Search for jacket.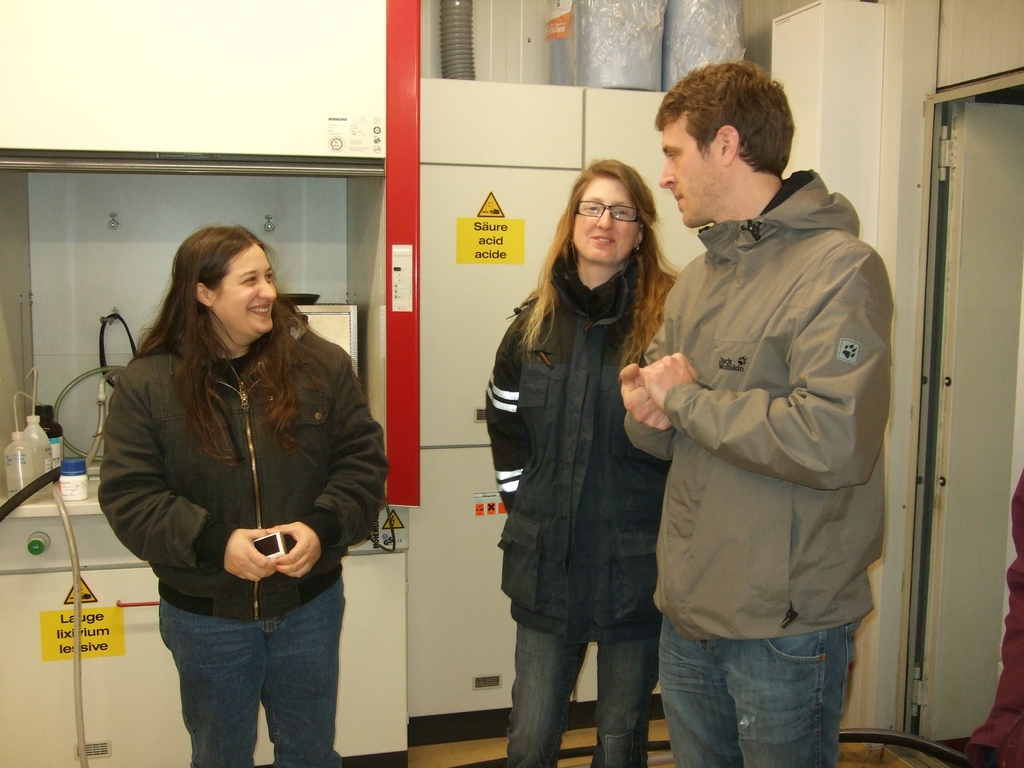
Found at crop(99, 307, 393, 618).
